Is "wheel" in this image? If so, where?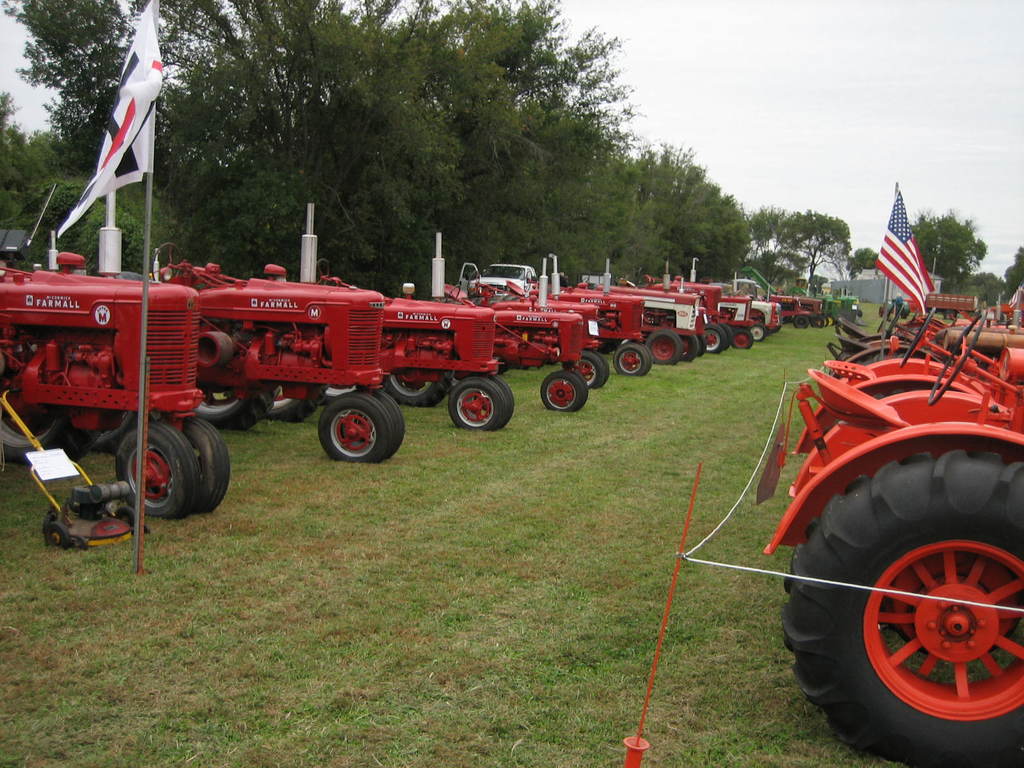
Yes, at BBox(467, 271, 479, 292).
